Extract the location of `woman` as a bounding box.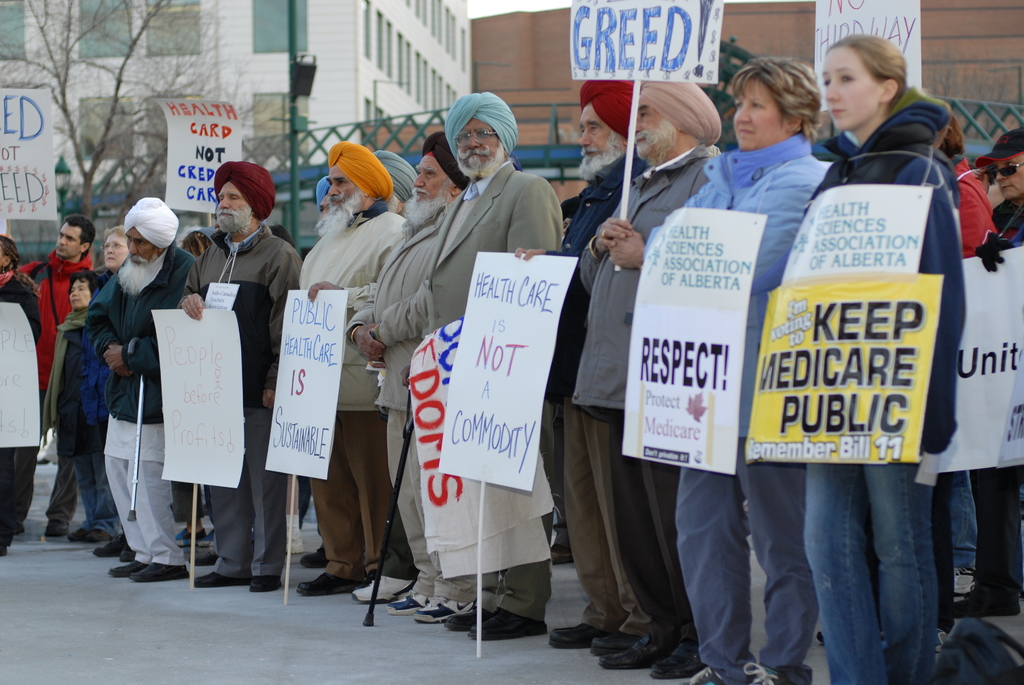
755,40,979,595.
